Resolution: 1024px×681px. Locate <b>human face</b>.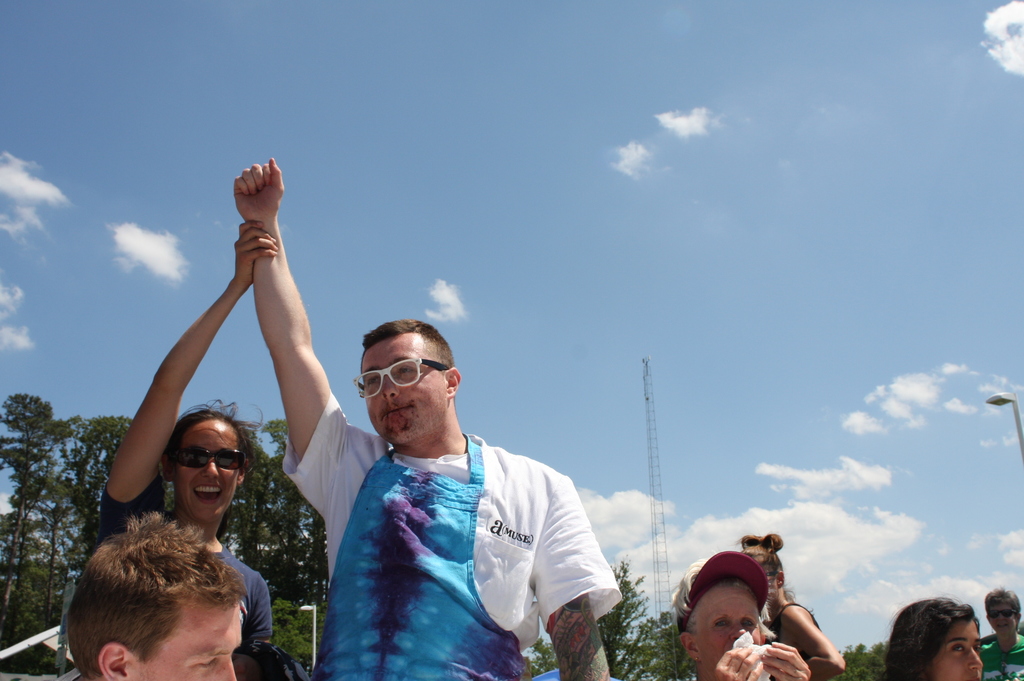
(172, 419, 239, 513).
